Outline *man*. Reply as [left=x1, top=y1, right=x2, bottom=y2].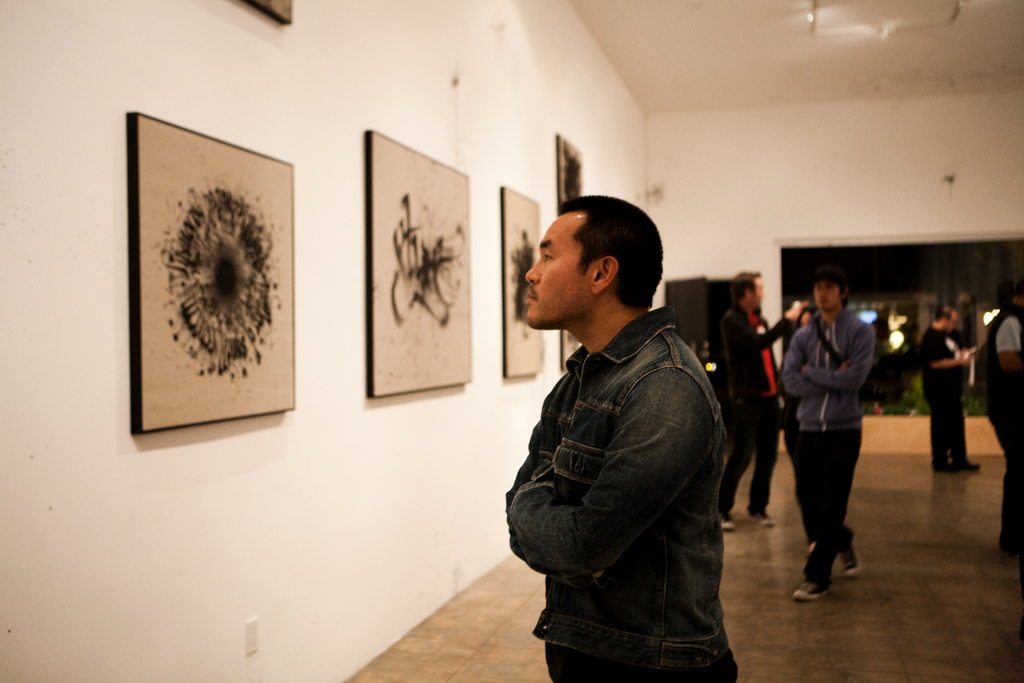
[left=916, top=298, right=977, bottom=474].
